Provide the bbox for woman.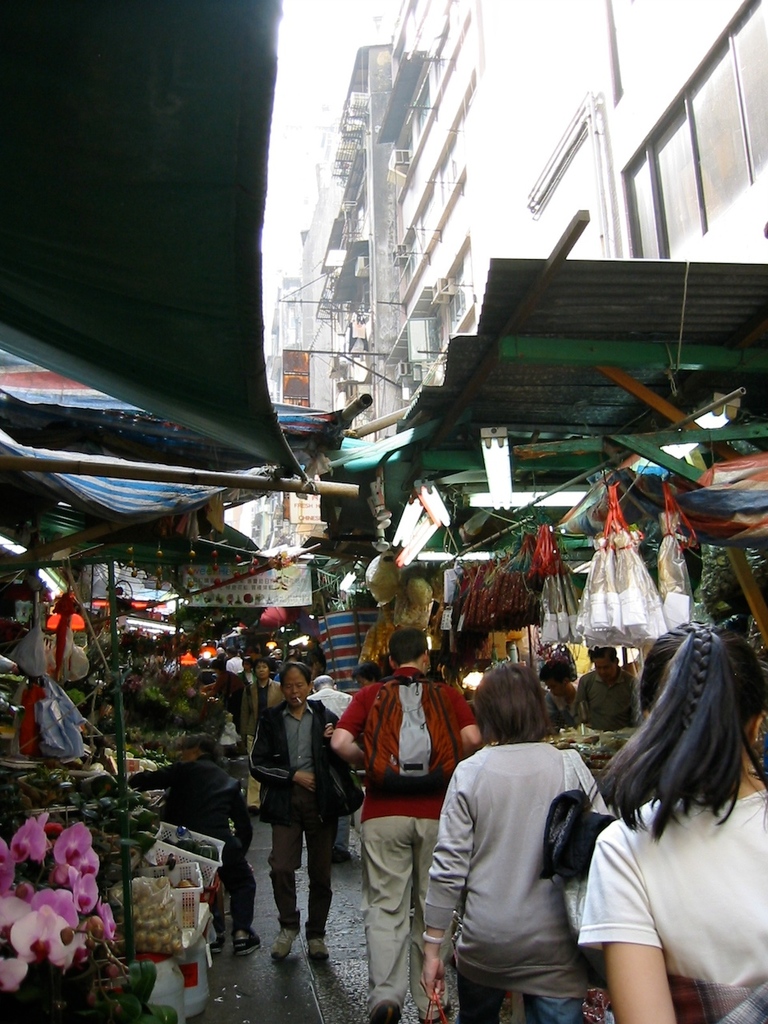
(left=578, top=614, right=760, bottom=1023).
